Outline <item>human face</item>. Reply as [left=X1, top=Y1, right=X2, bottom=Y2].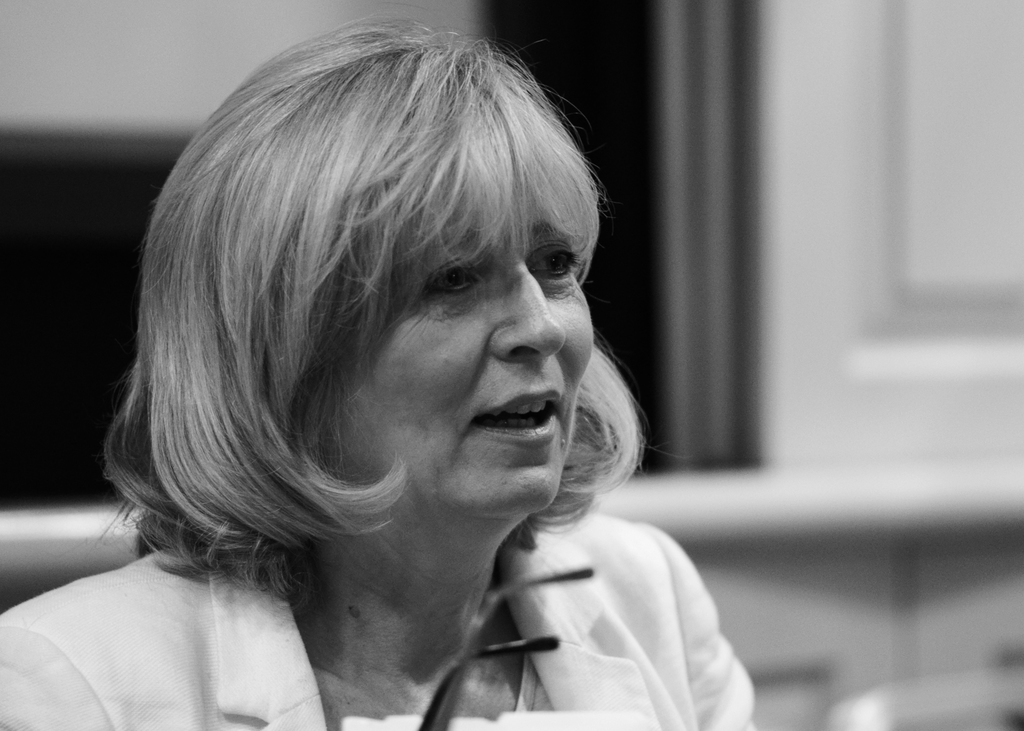
[left=325, top=157, right=598, bottom=515].
